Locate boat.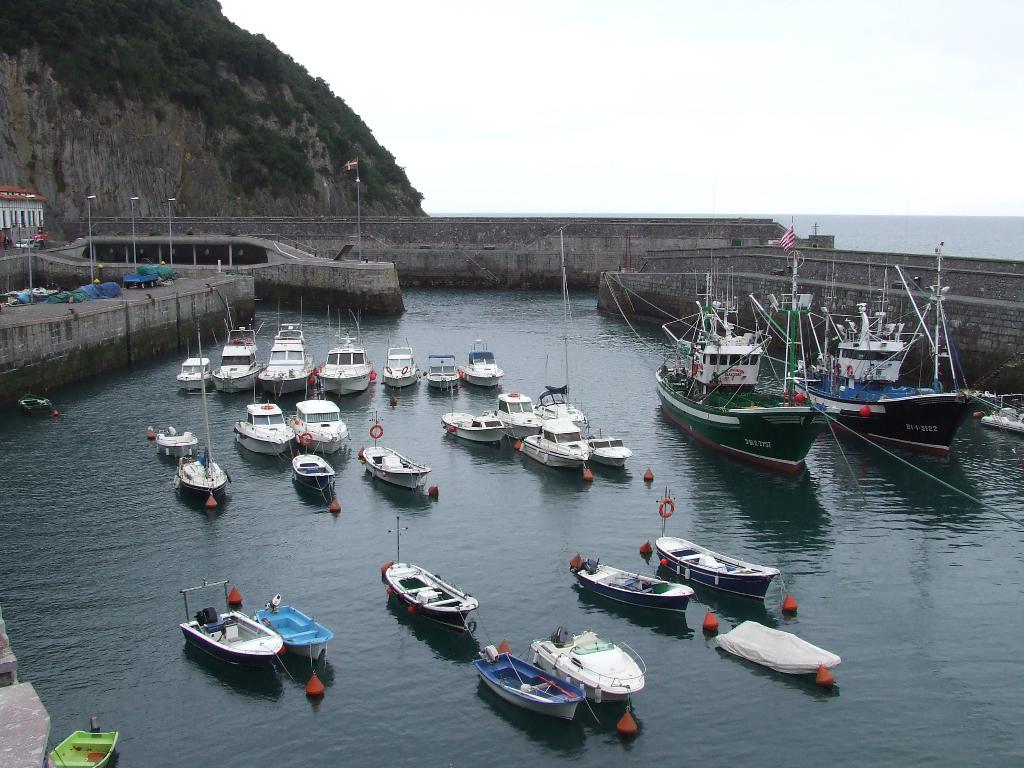
Bounding box: x1=538, y1=618, x2=641, y2=699.
